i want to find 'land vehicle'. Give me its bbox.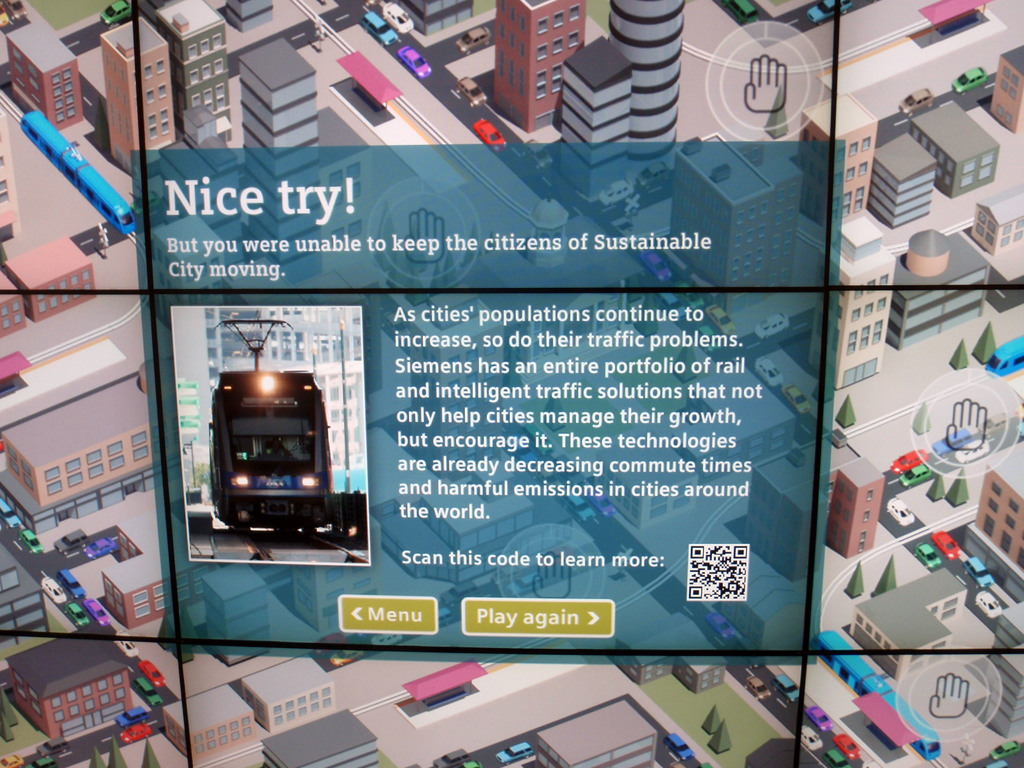
BBox(708, 614, 735, 639).
